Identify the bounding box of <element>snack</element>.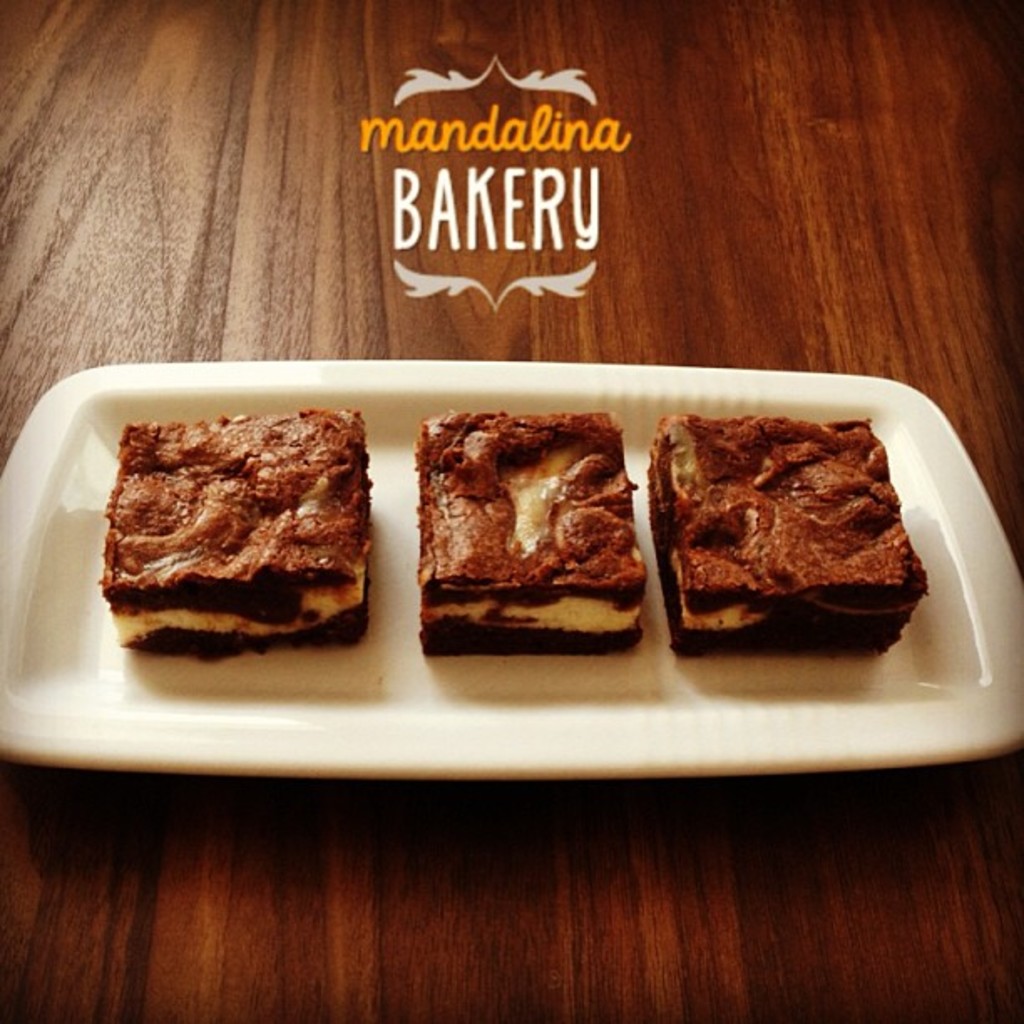
<region>649, 420, 927, 658</region>.
